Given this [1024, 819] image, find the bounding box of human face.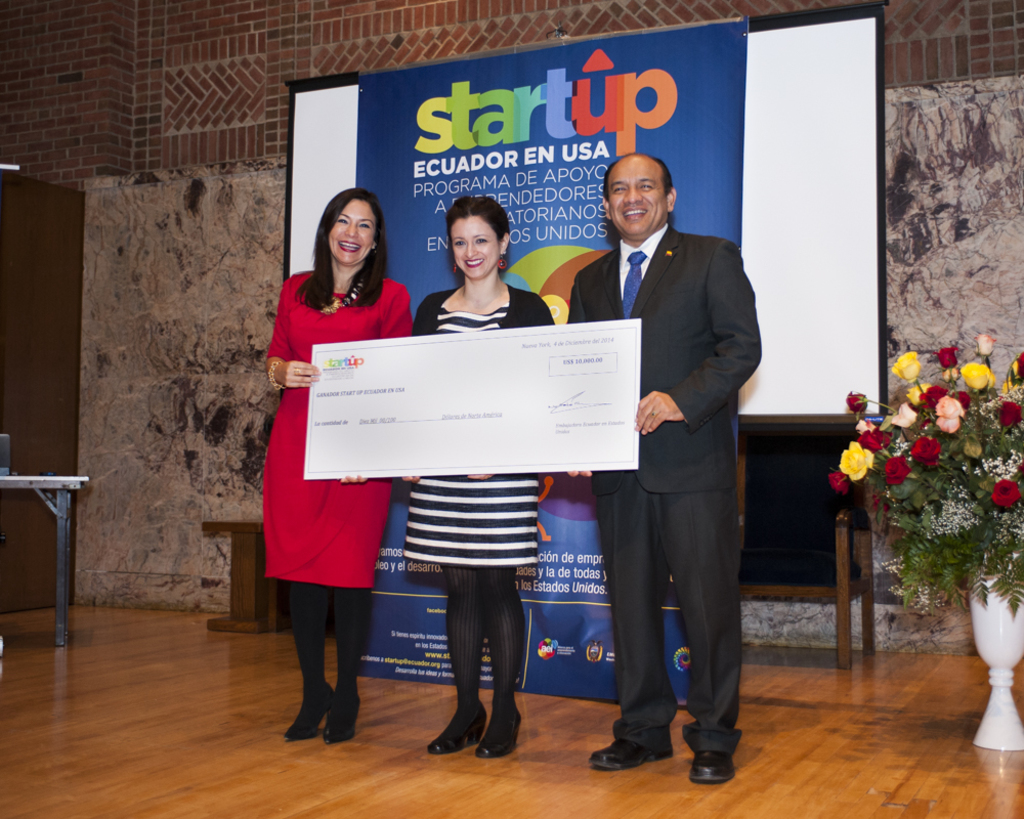
l=446, t=214, r=496, b=279.
